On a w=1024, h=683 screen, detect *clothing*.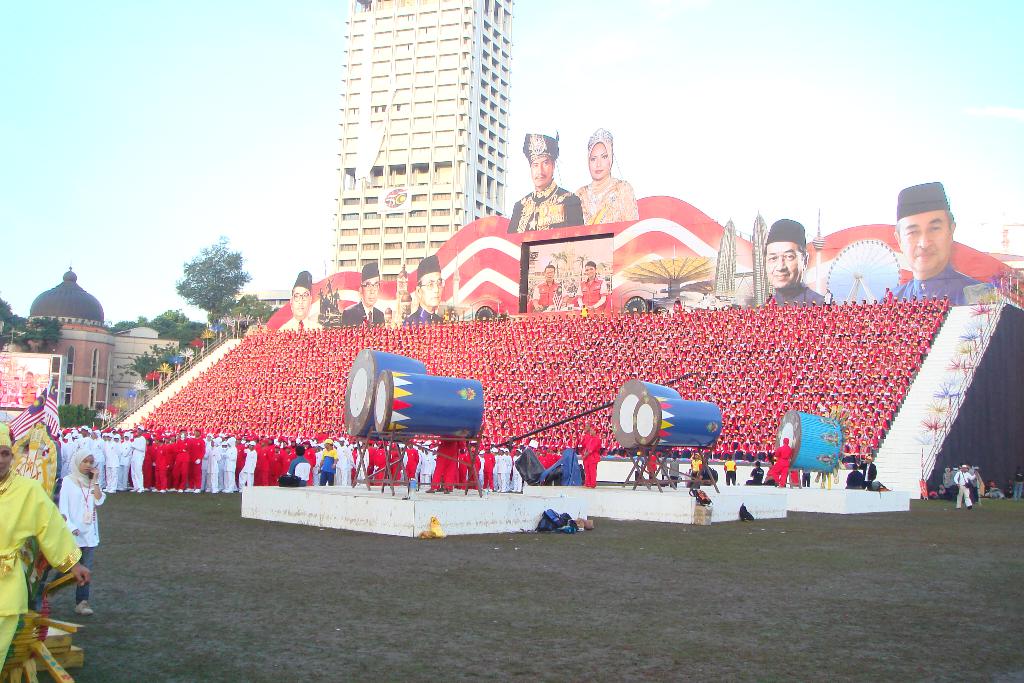
bbox(507, 179, 584, 233).
